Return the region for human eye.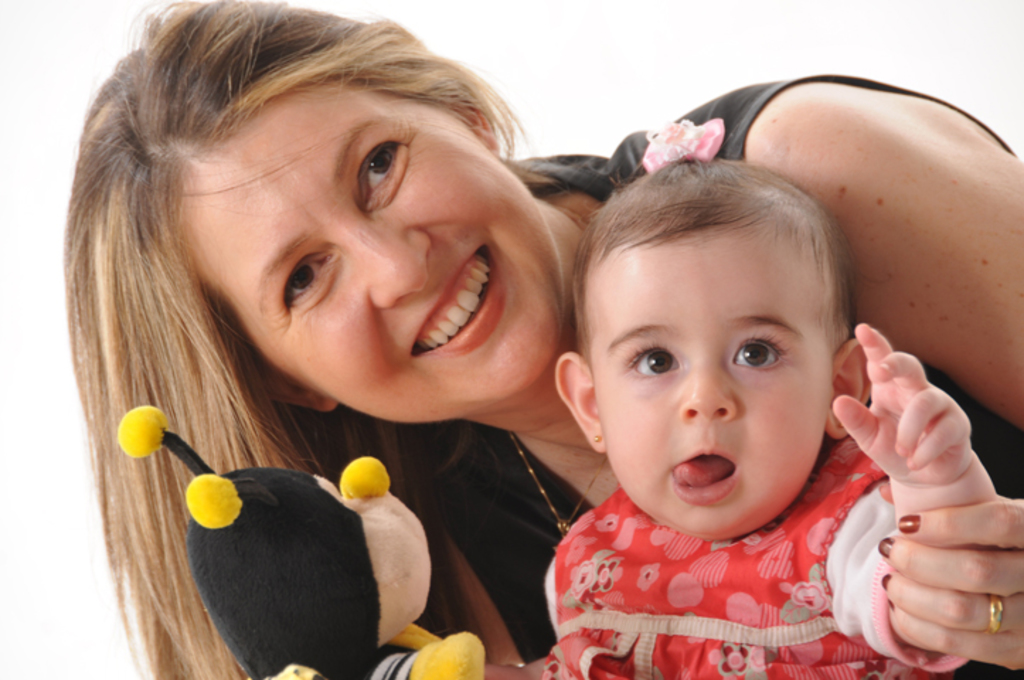
bbox=[728, 329, 793, 373].
